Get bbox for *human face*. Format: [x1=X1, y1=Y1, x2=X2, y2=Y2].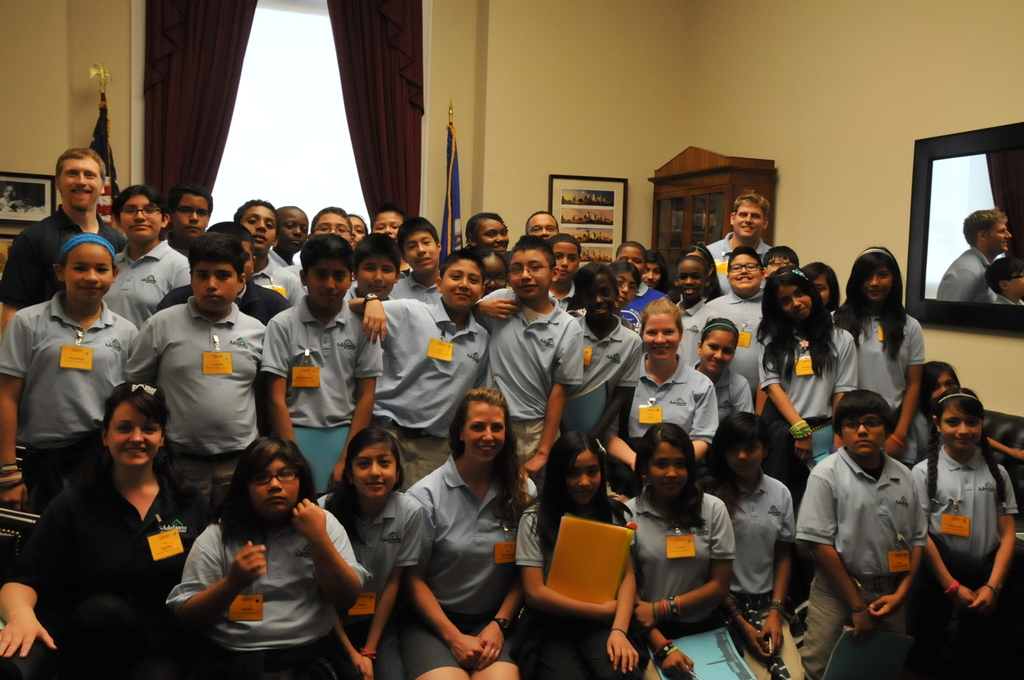
[x1=722, y1=434, x2=763, y2=480].
